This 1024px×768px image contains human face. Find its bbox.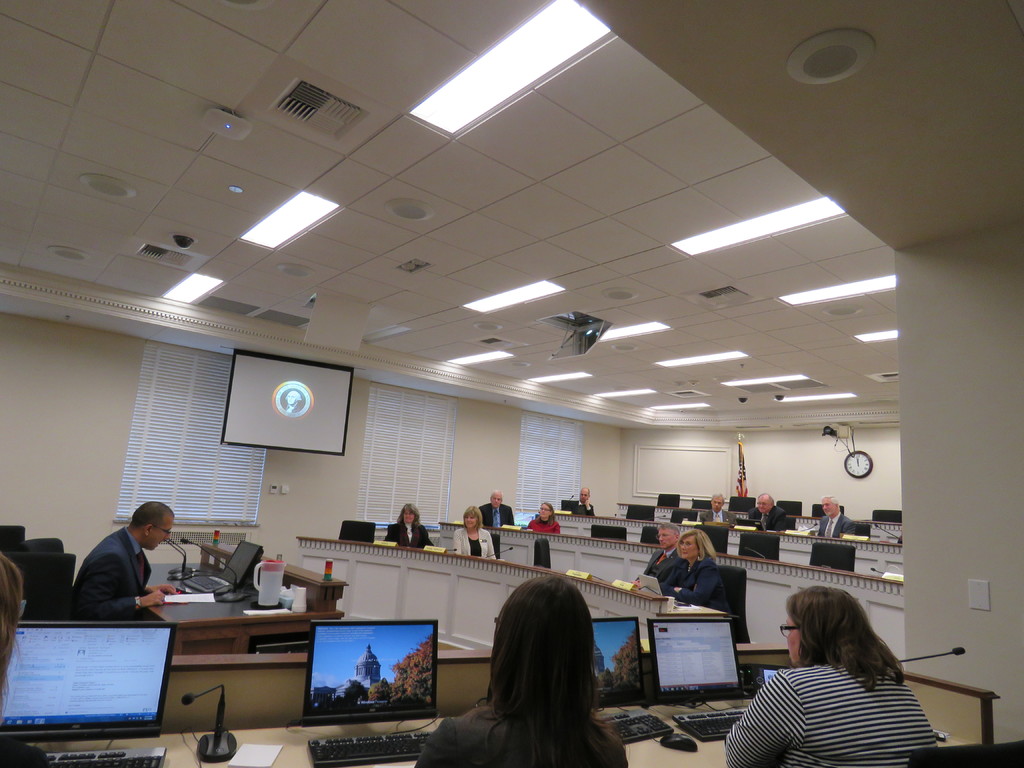
(787, 612, 805, 669).
